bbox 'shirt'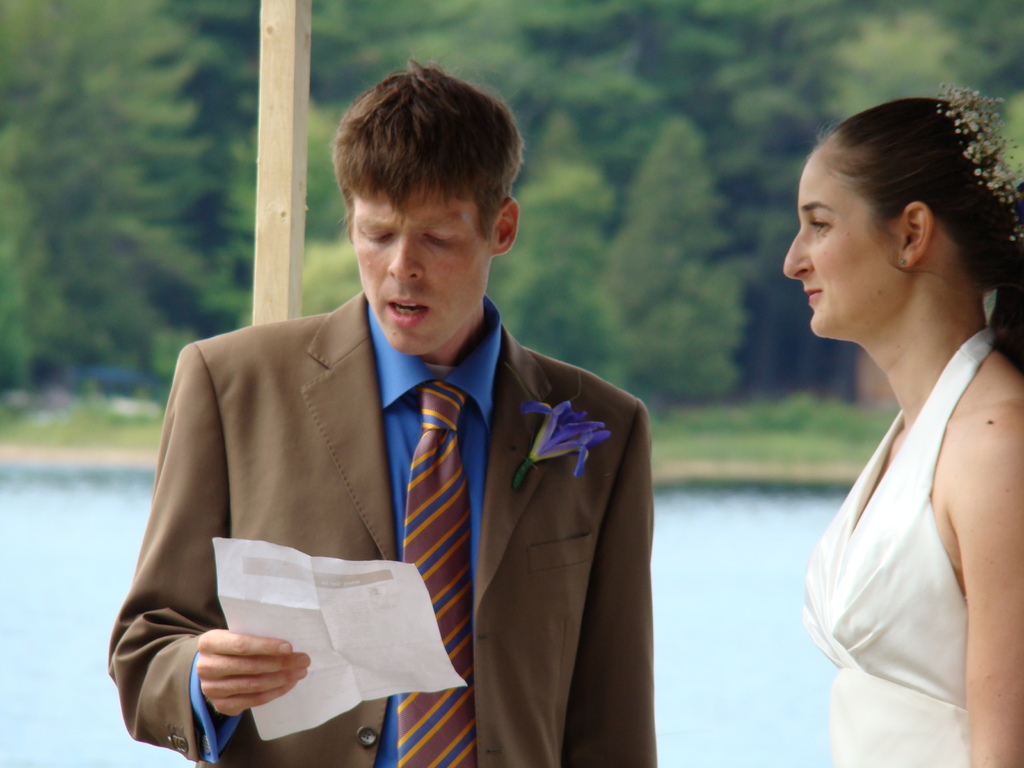
[188, 293, 504, 763]
